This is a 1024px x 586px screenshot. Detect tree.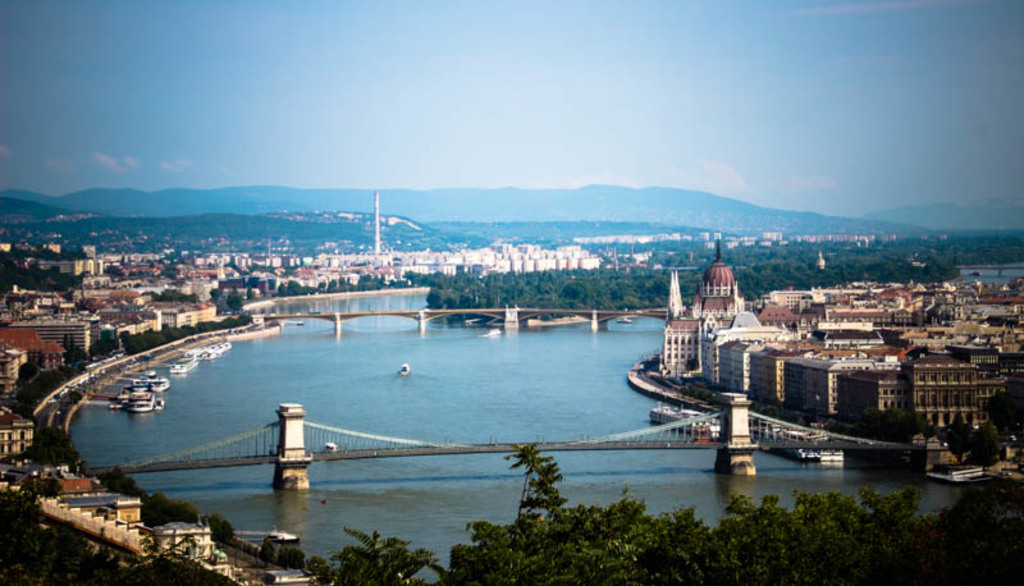
Rect(257, 539, 273, 564).
